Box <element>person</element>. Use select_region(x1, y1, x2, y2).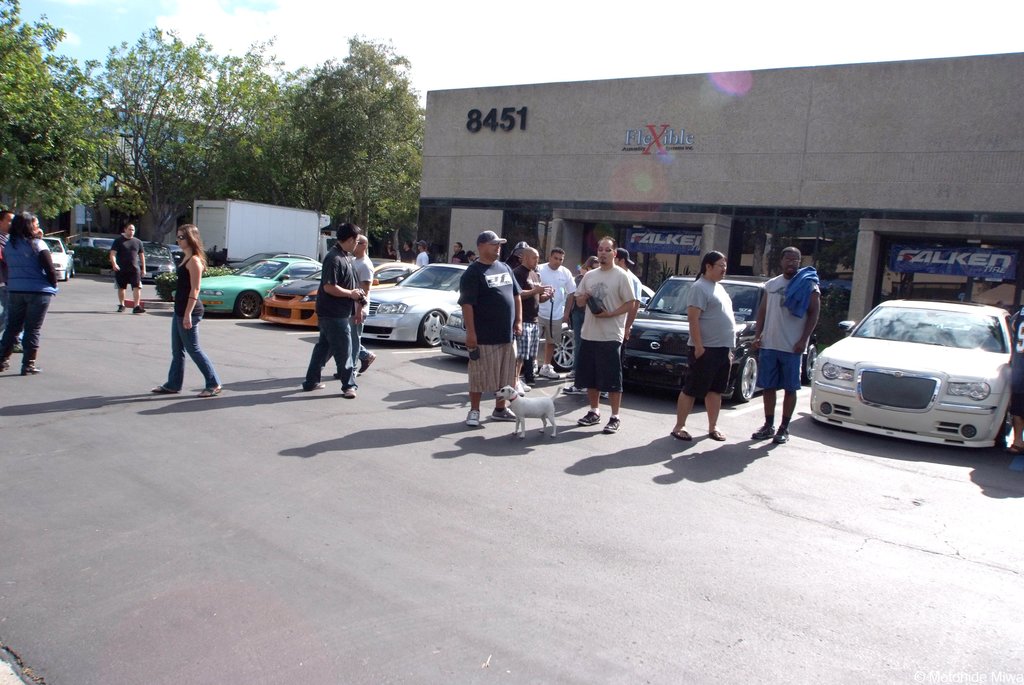
select_region(466, 252, 476, 264).
